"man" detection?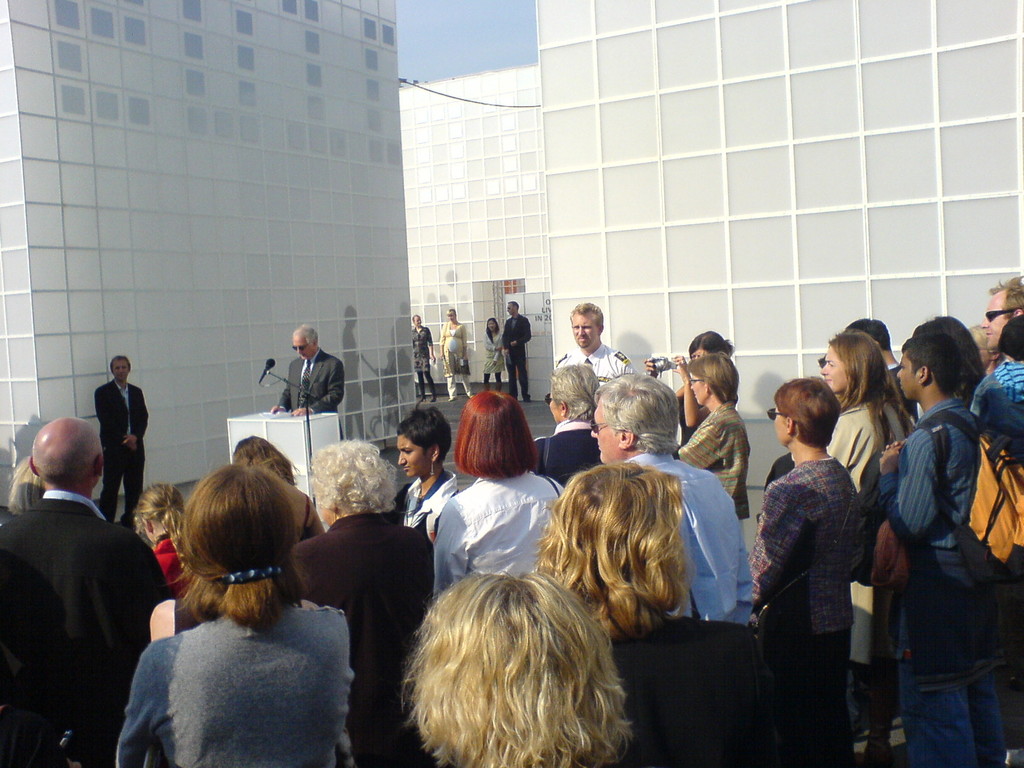
BBox(877, 335, 1023, 762)
